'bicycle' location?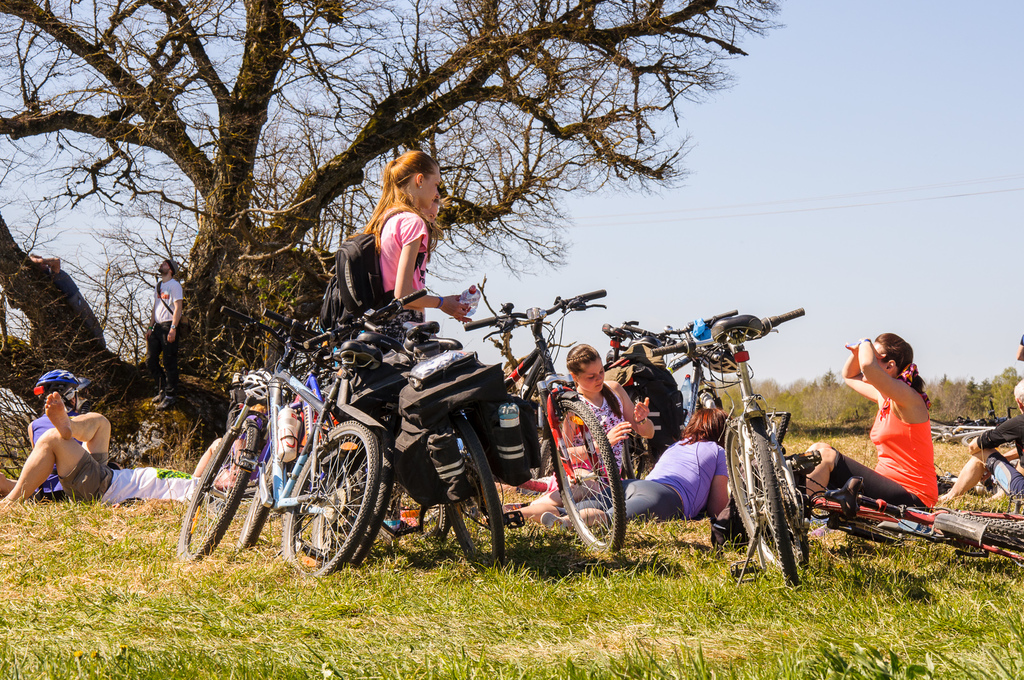
bbox(376, 287, 628, 553)
